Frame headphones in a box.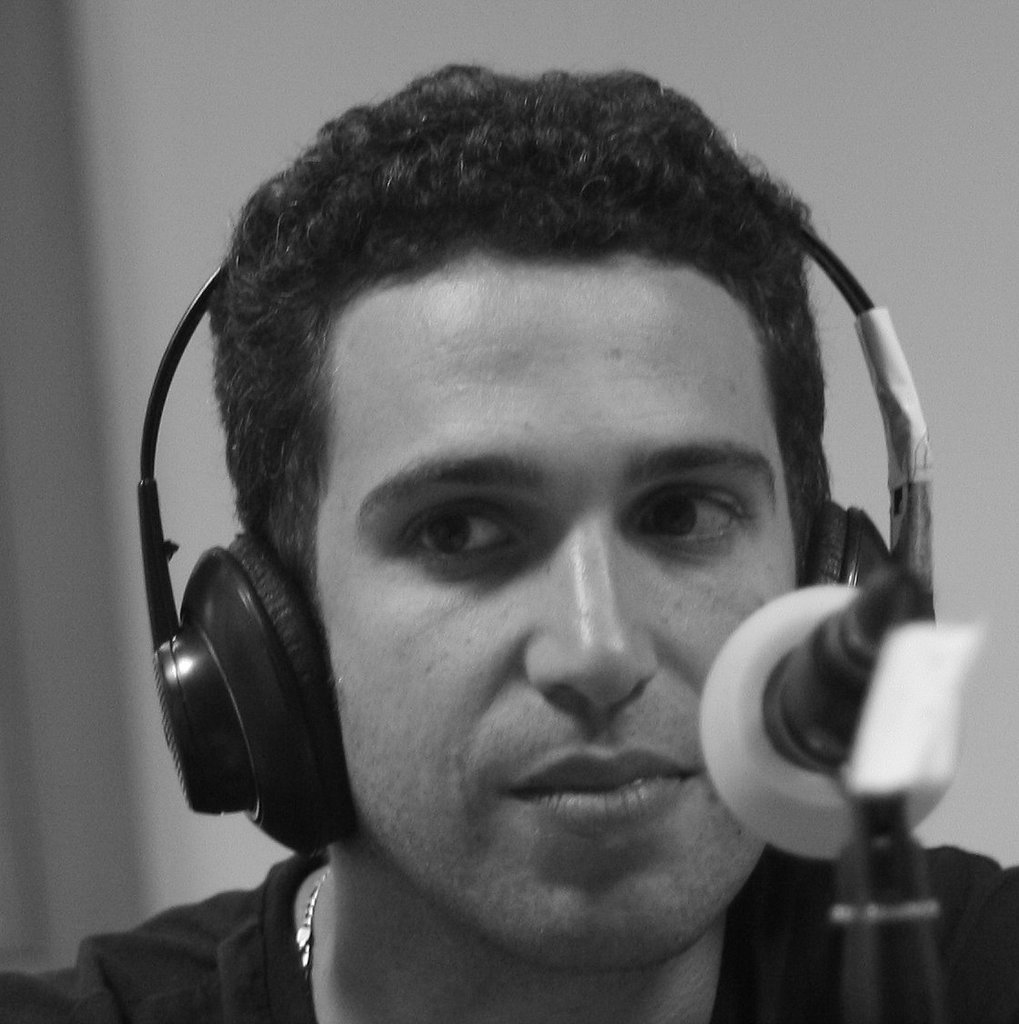
(left=122, top=136, right=948, bottom=901).
